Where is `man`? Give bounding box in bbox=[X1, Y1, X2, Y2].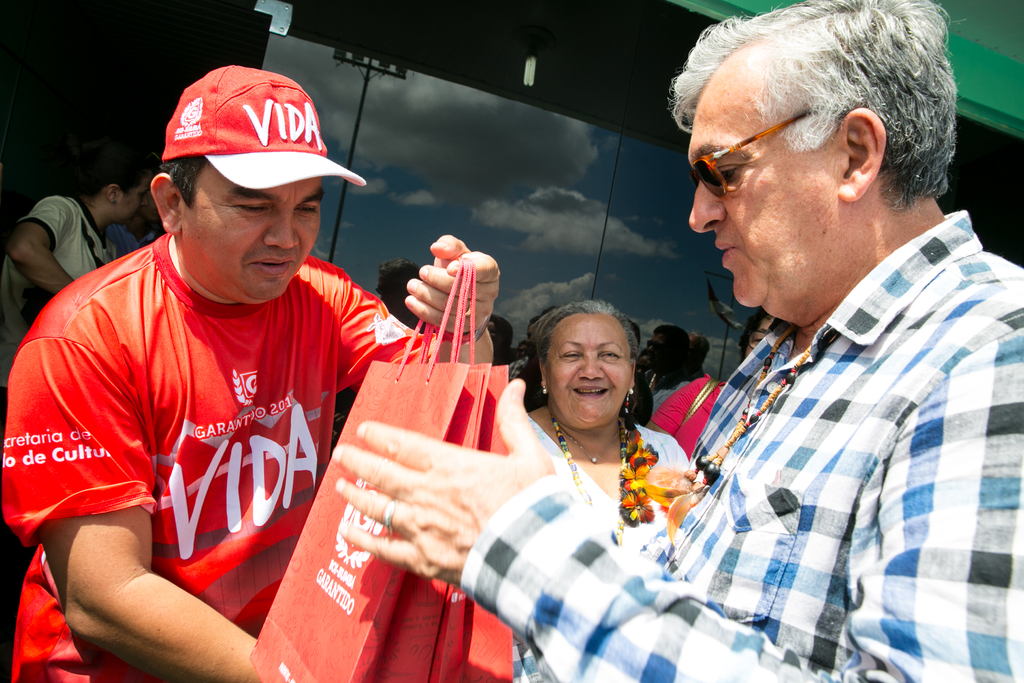
bbox=[0, 67, 497, 682].
